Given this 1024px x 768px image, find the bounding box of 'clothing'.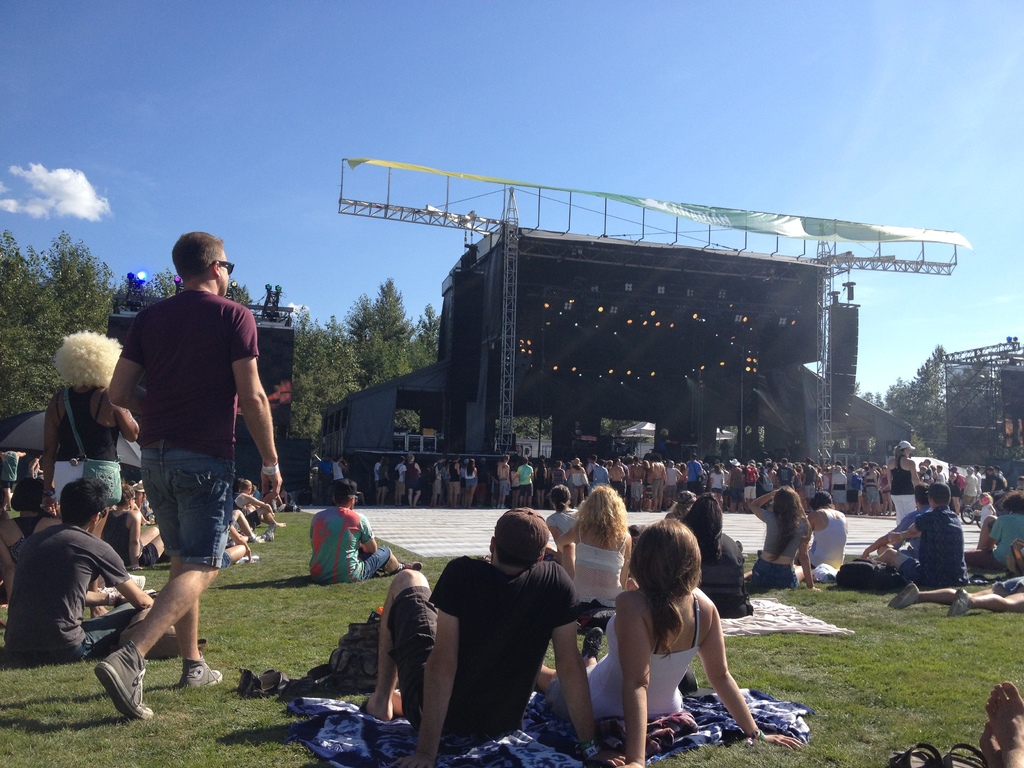
bbox=[664, 465, 680, 499].
